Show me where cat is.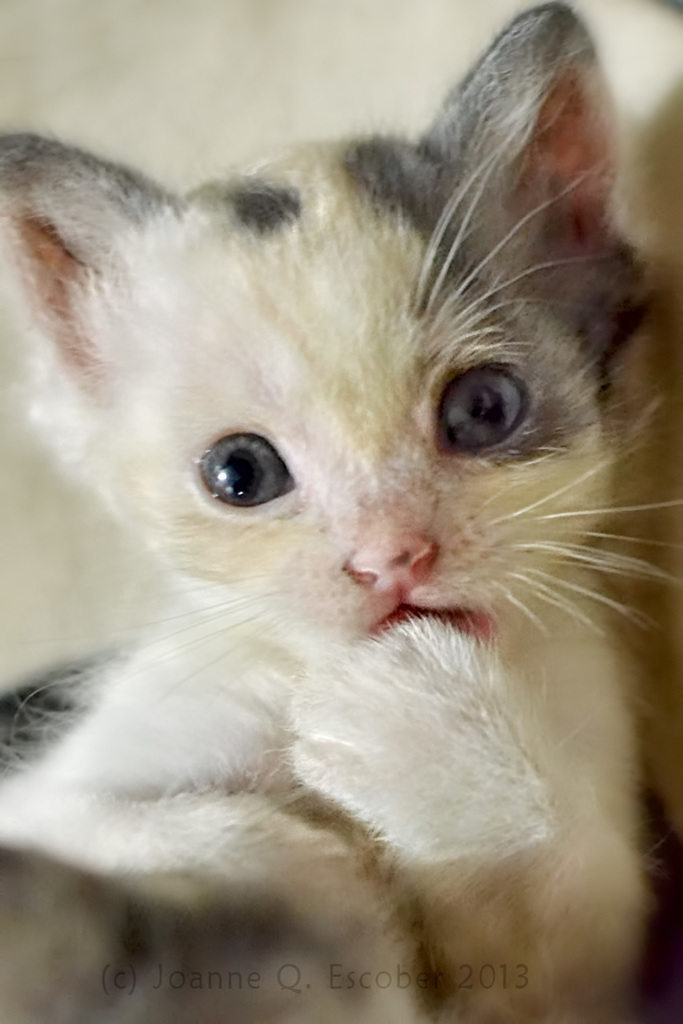
cat is at (0,0,682,1023).
